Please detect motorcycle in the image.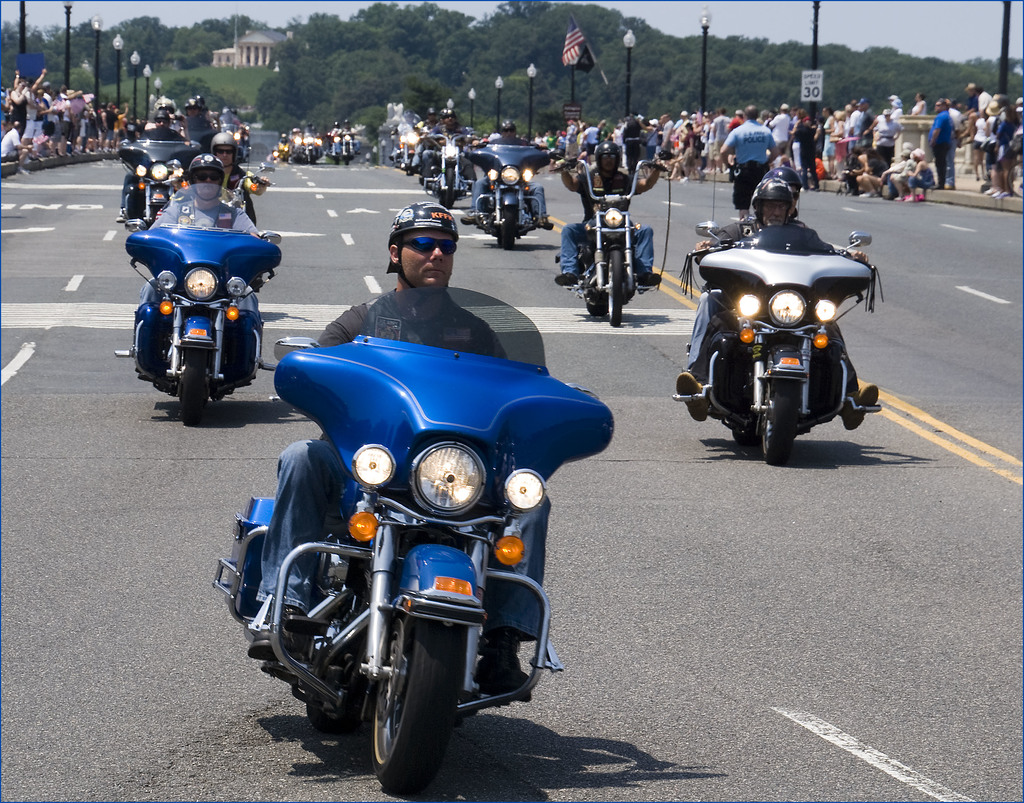
{"x1": 287, "y1": 131, "x2": 328, "y2": 165}.
